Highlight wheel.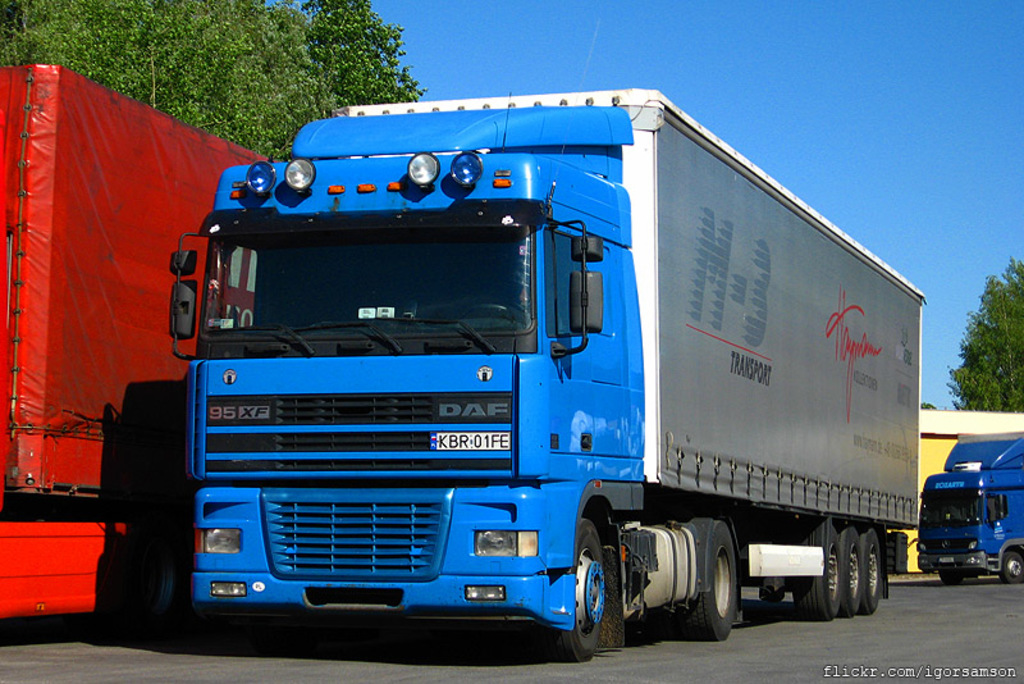
Highlighted region: left=861, top=526, right=884, bottom=615.
